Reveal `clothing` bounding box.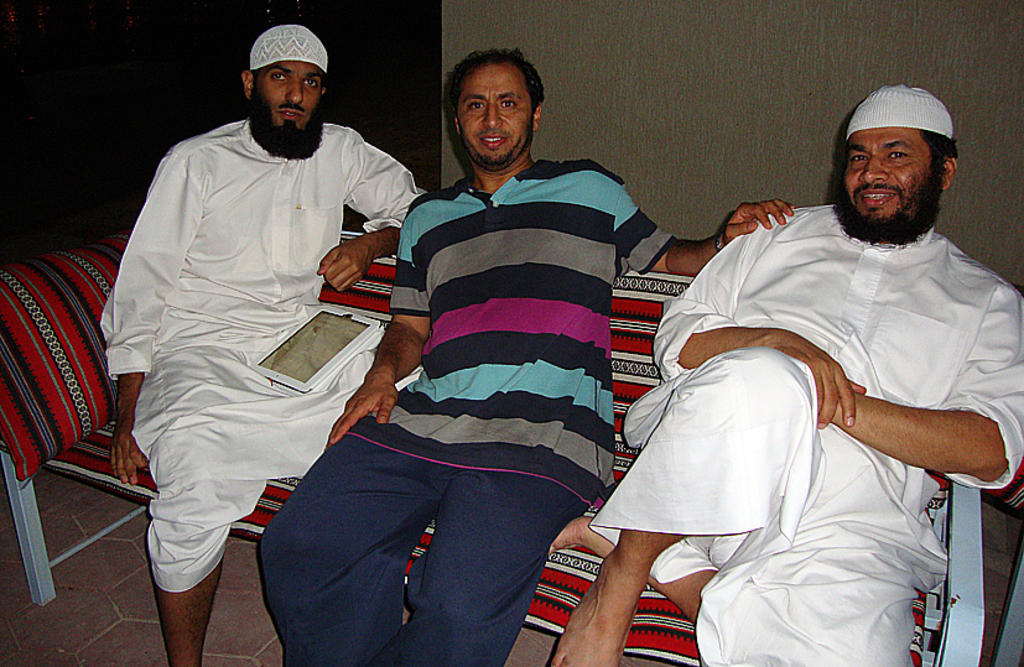
Revealed: (left=591, top=194, right=1023, bottom=666).
